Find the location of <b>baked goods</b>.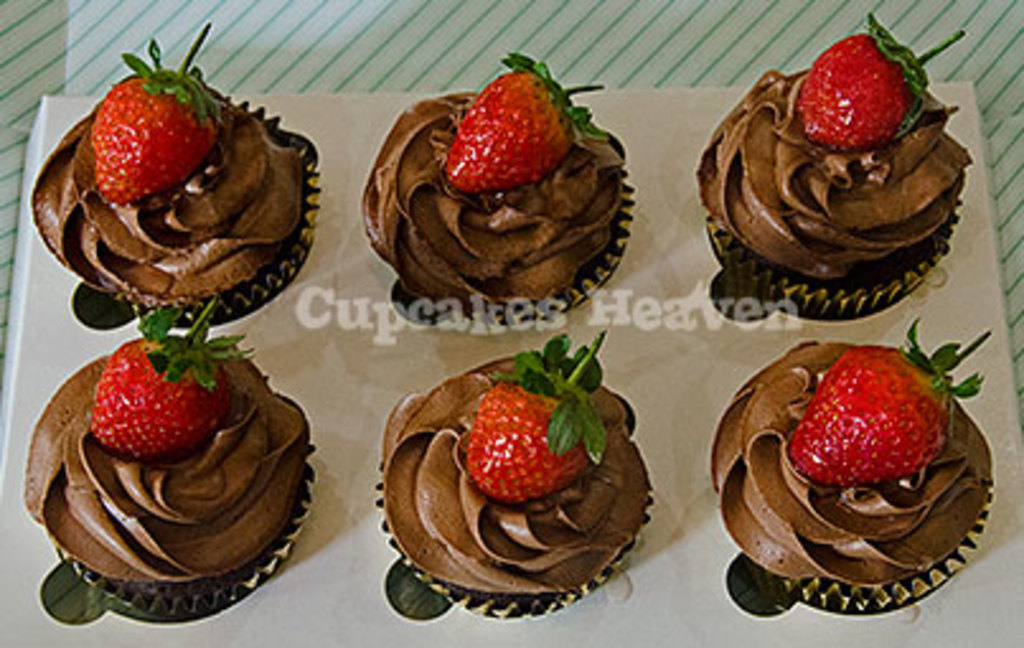
Location: l=363, t=48, r=635, b=328.
